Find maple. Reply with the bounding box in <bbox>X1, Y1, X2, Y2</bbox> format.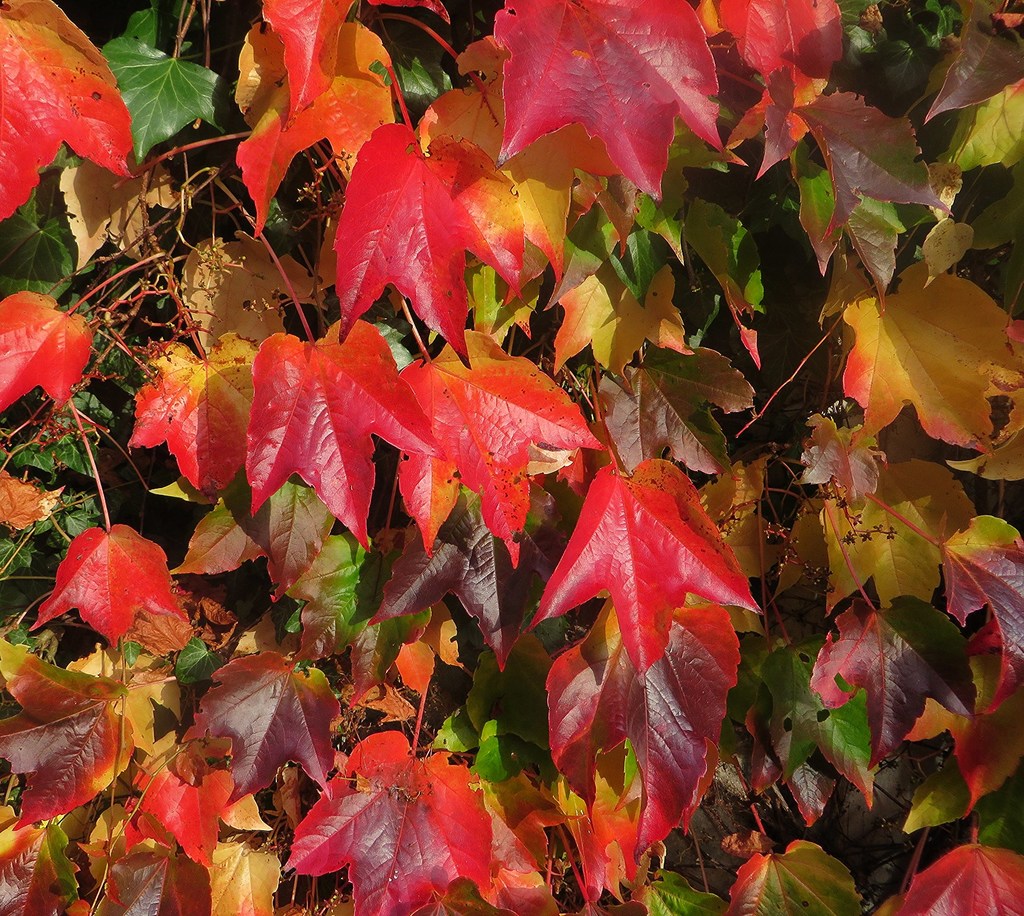
<bbox>0, 1, 948, 915</bbox>.
